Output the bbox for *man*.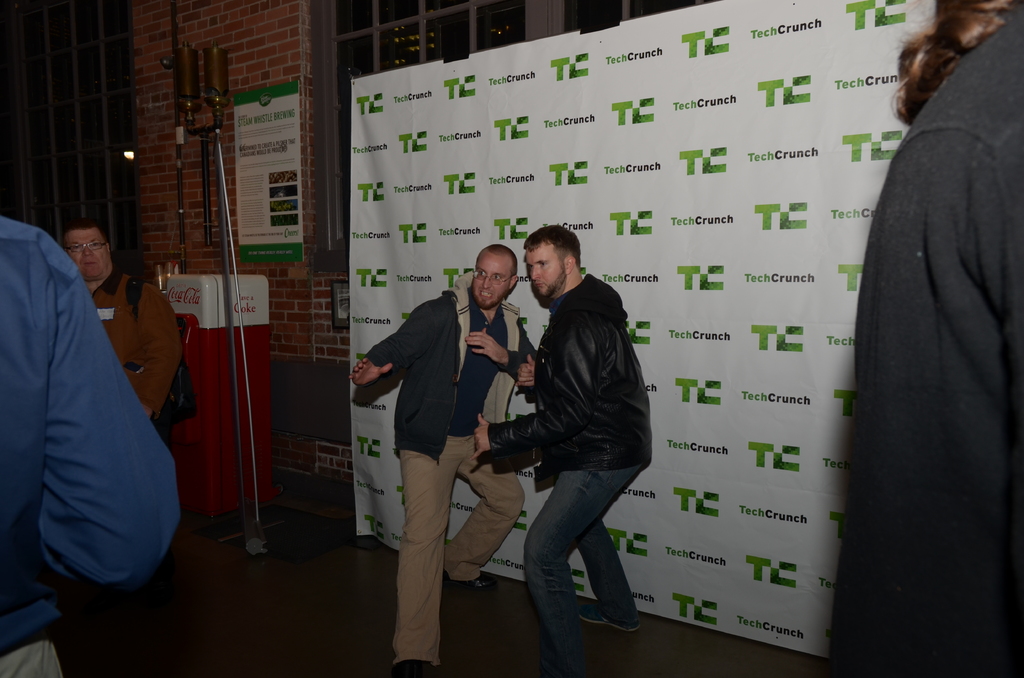
58:220:182:420.
